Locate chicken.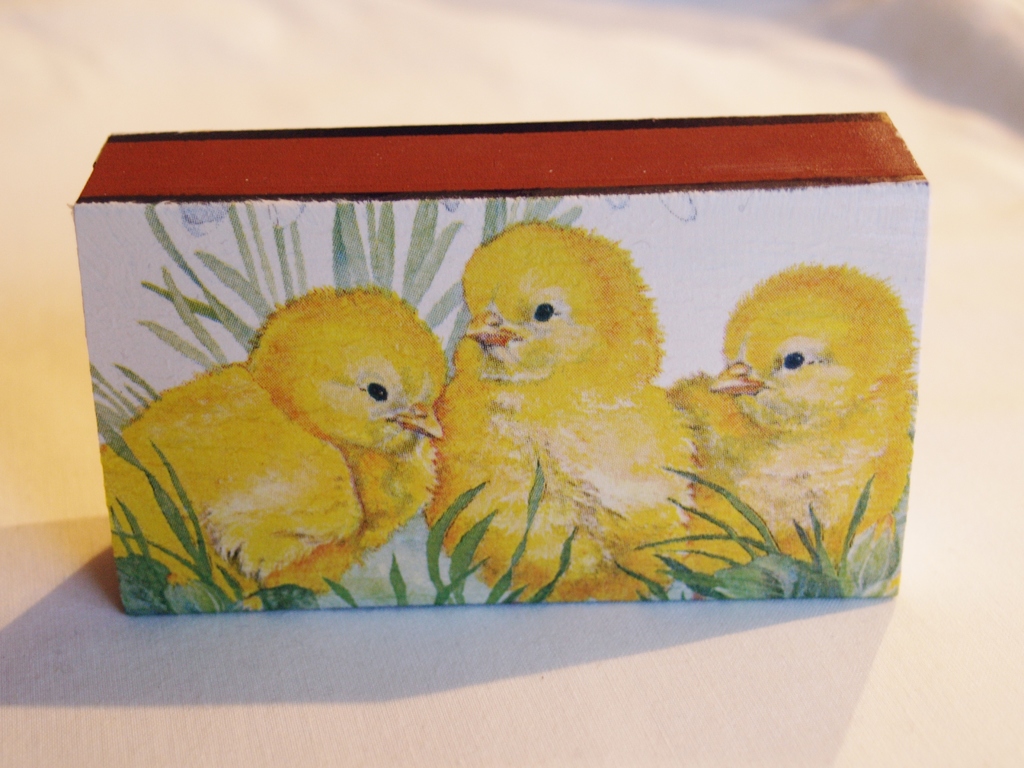
Bounding box: 127:283:463:596.
